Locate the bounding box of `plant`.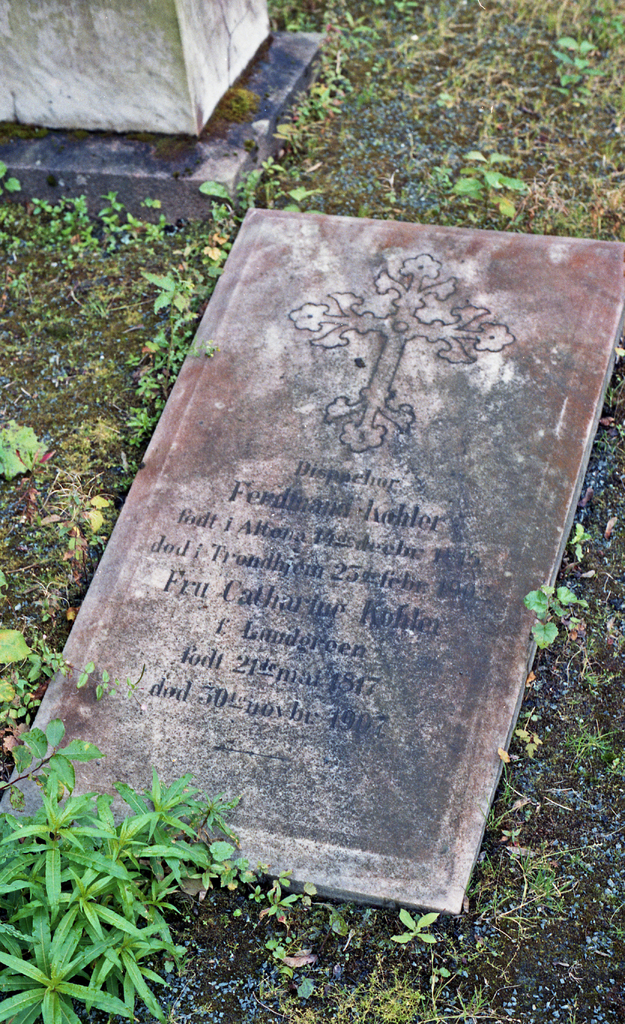
Bounding box: <box>0,623,28,707</box>.
